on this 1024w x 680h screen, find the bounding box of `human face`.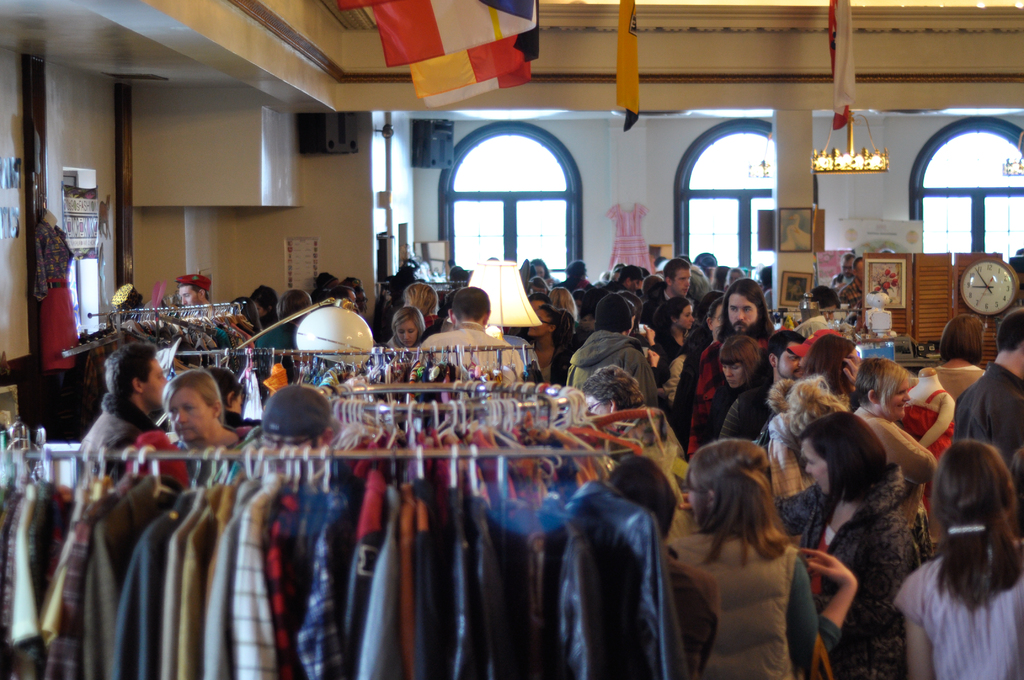
Bounding box: 886,376,908,419.
